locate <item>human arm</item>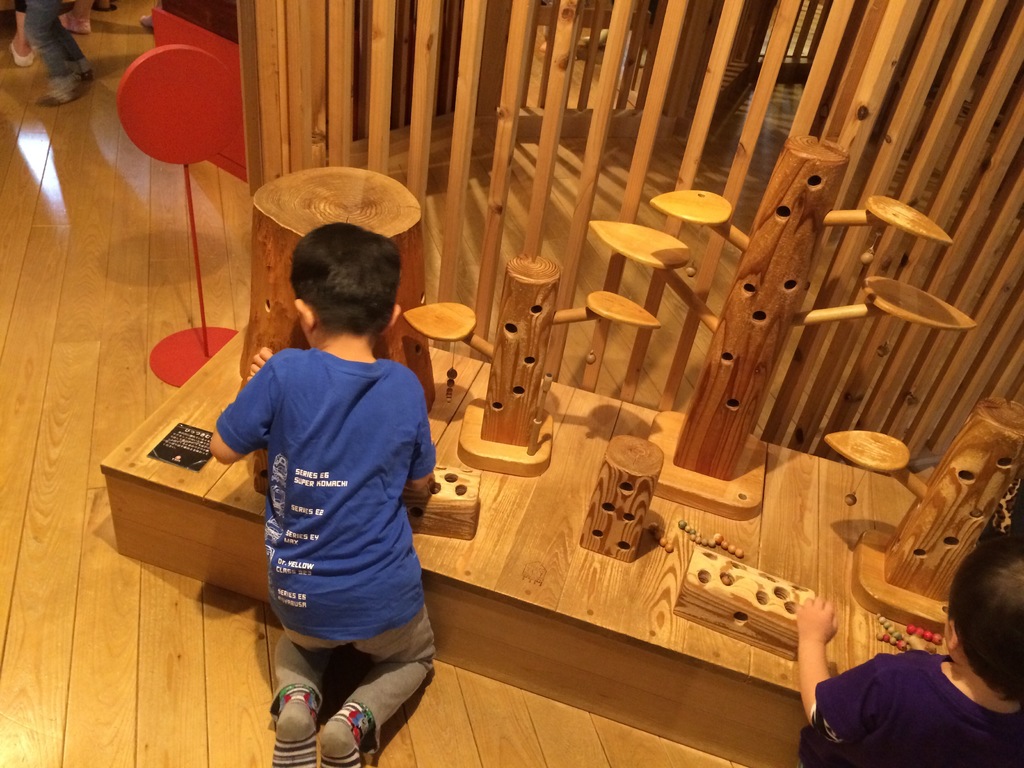
left=216, top=330, right=292, bottom=475
